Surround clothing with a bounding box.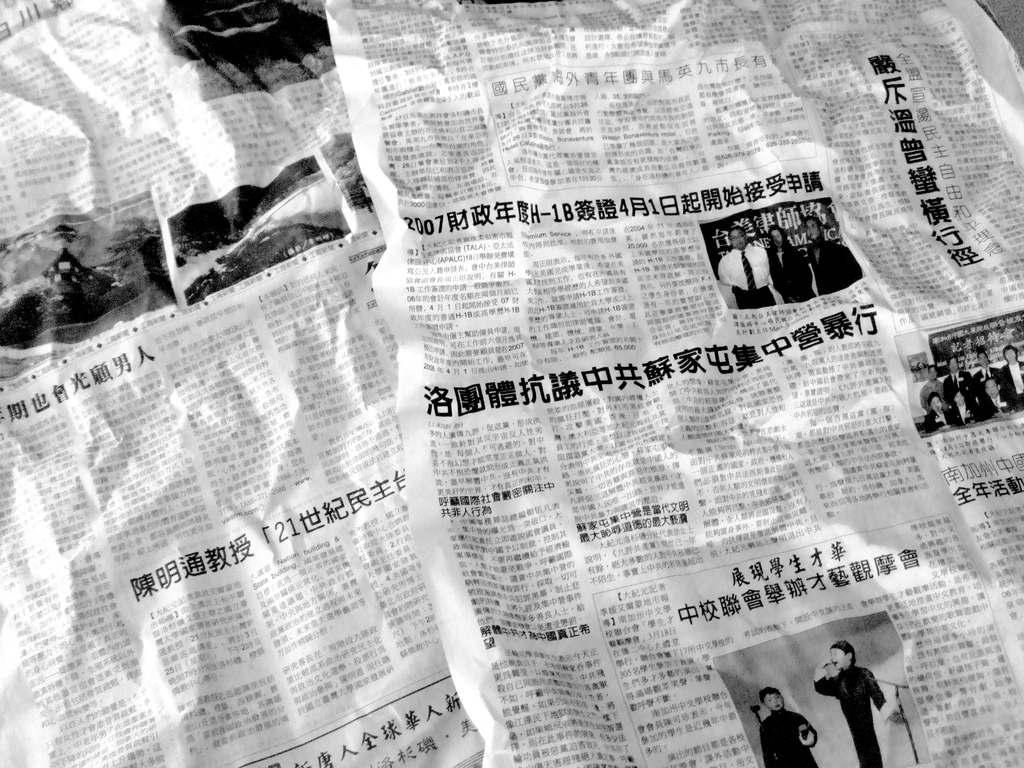
[721, 240, 780, 307].
